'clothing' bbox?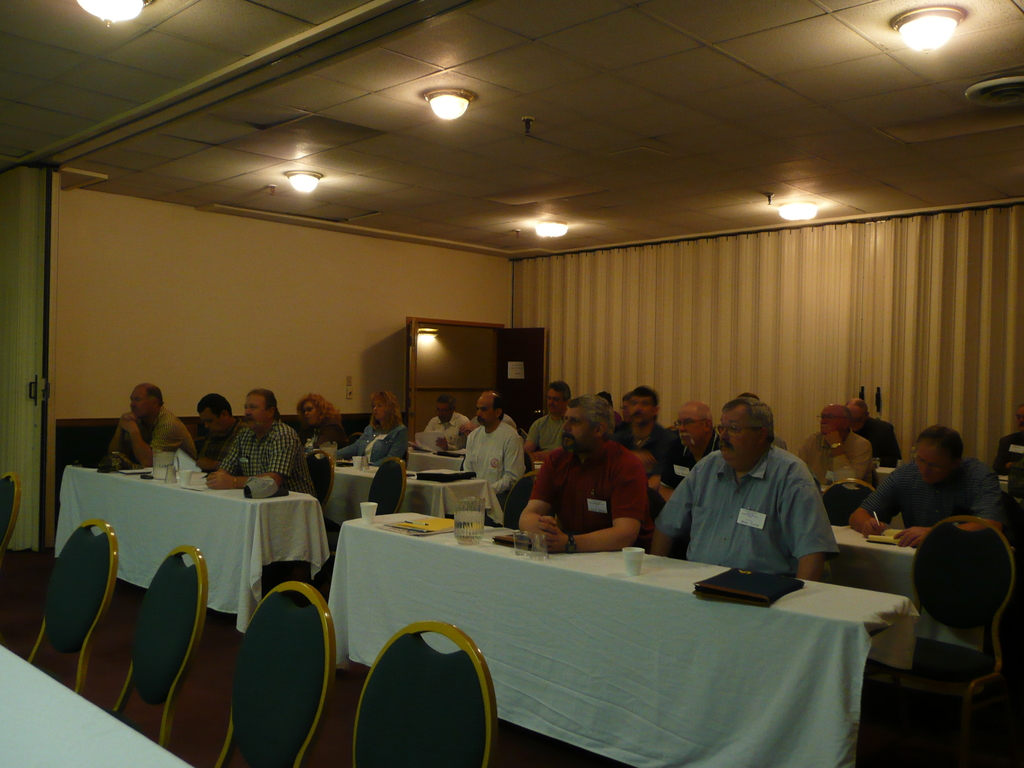
(856,462,995,523)
